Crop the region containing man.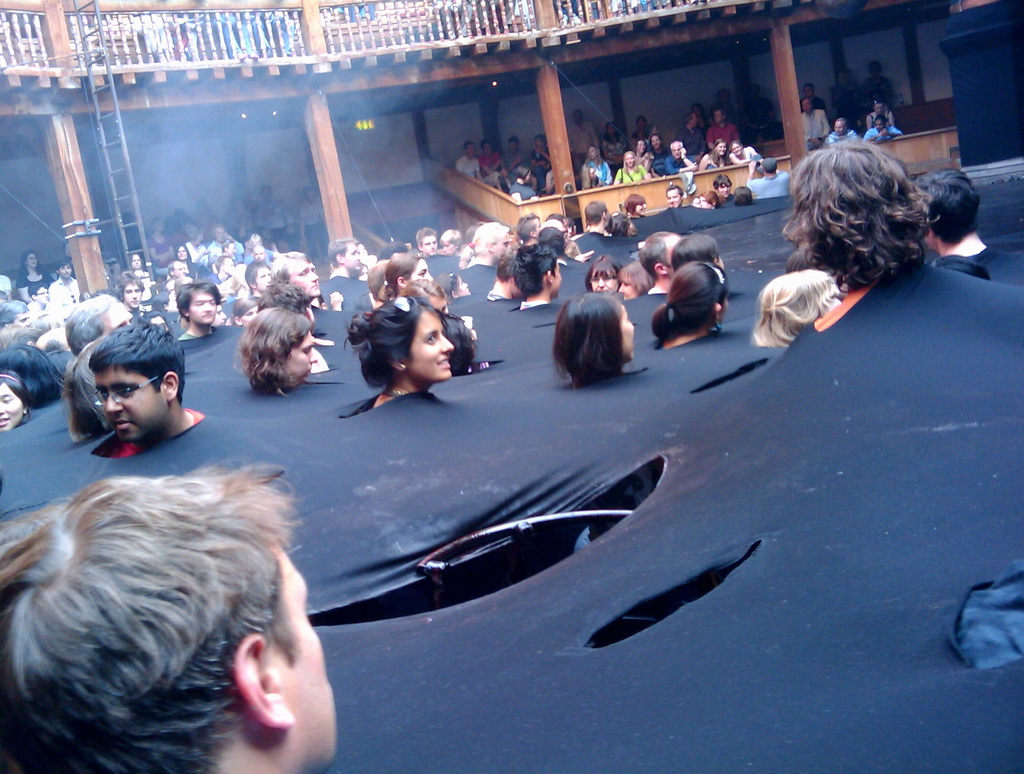
Crop region: (675,111,707,162).
